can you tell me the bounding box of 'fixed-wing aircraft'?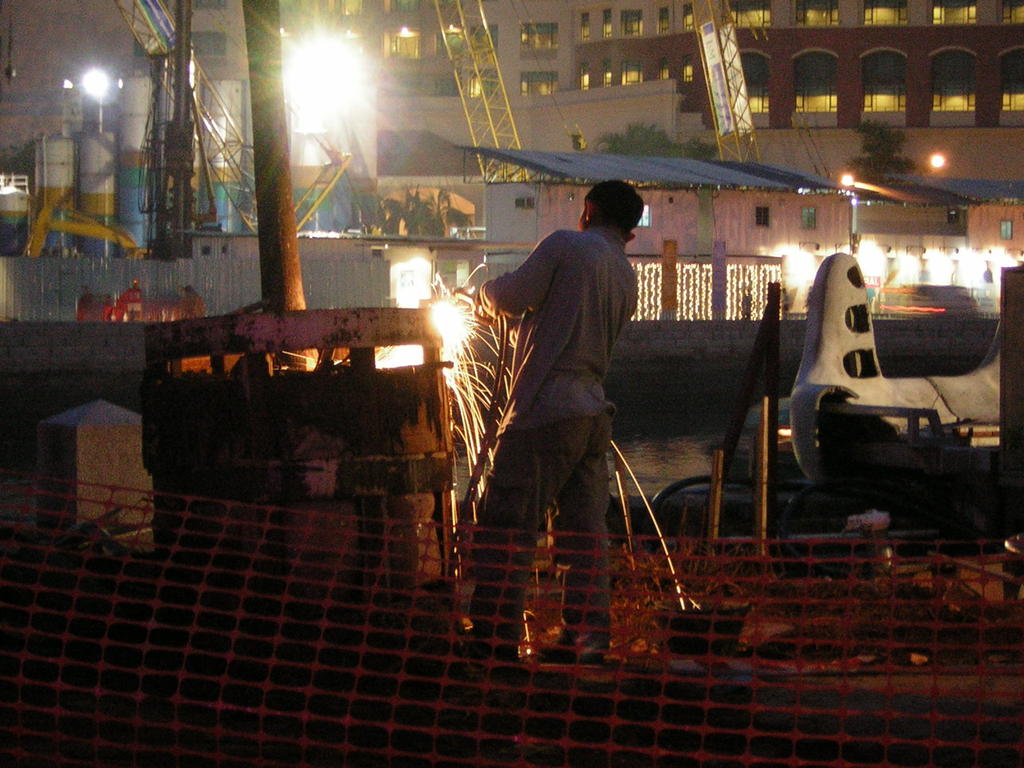
(left=783, top=254, right=998, bottom=491).
